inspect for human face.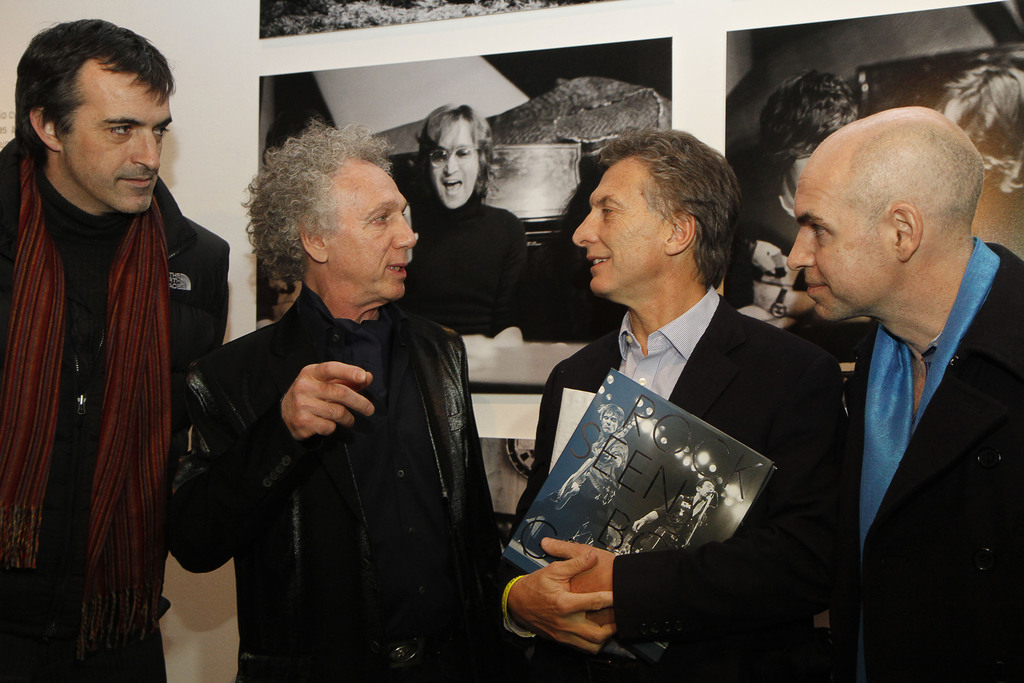
Inspection: (left=312, top=155, right=417, bottom=299).
